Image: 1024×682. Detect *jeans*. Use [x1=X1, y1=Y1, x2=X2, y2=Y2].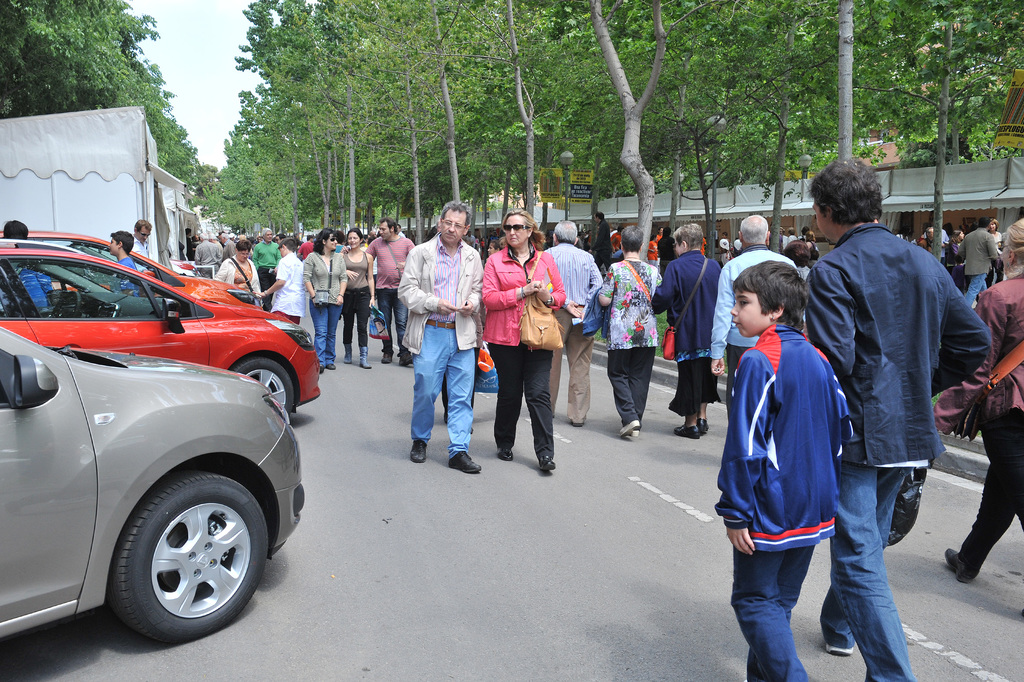
[x1=309, y1=307, x2=342, y2=371].
